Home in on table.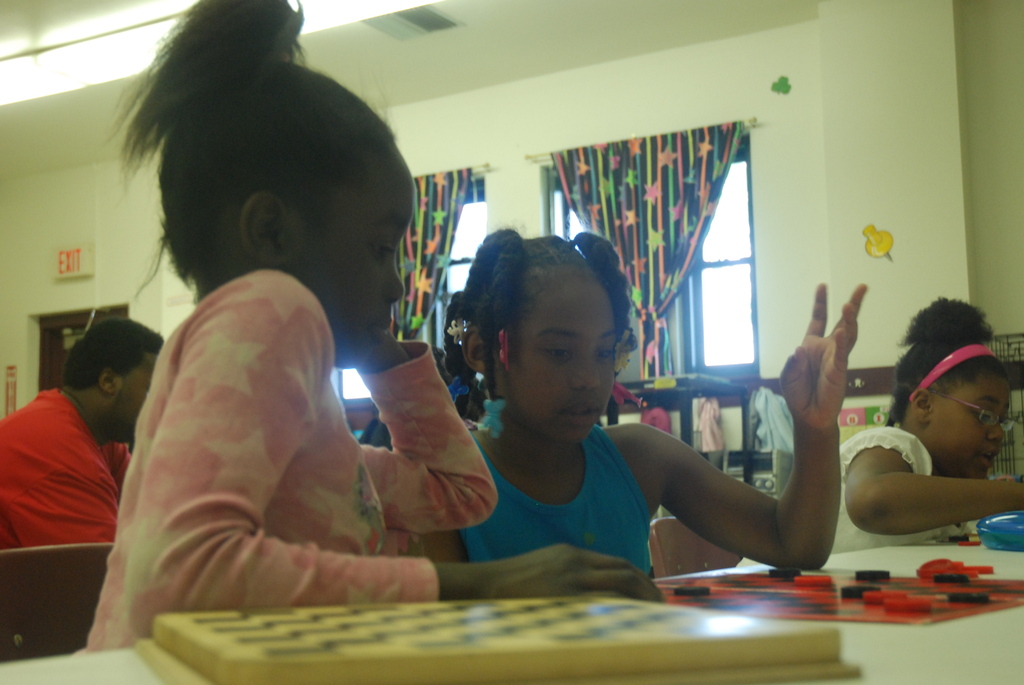
Homed in at select_region(0, 524, 1023, 684).
